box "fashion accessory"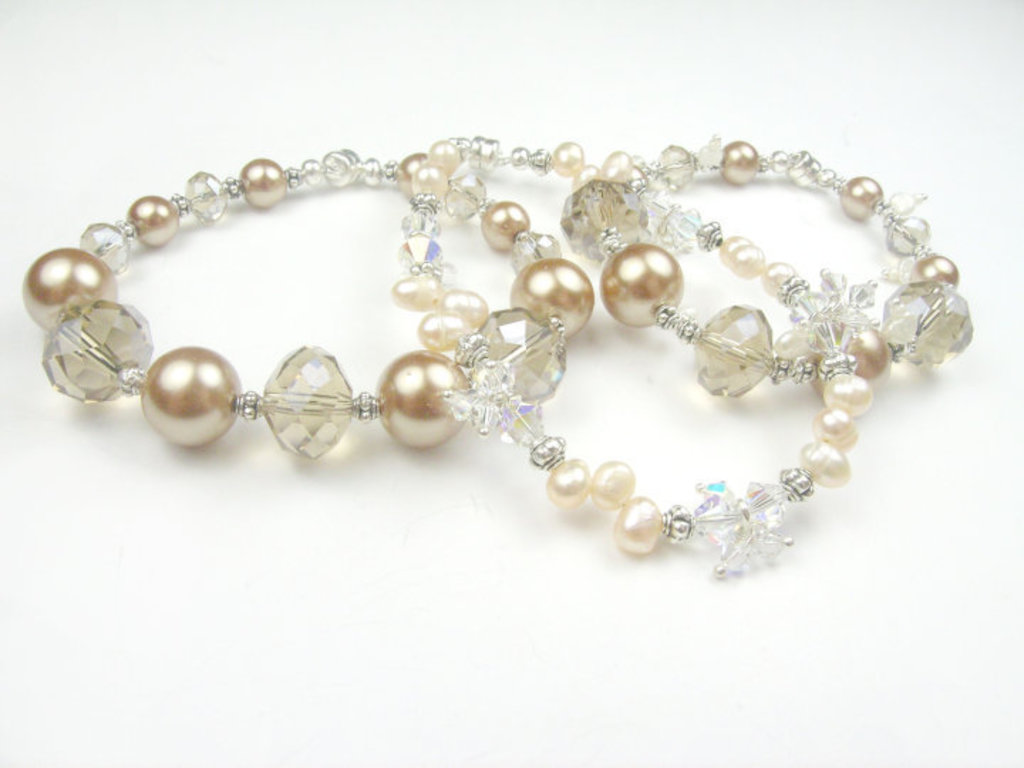
<region>388, 138, 866, 586</region>
